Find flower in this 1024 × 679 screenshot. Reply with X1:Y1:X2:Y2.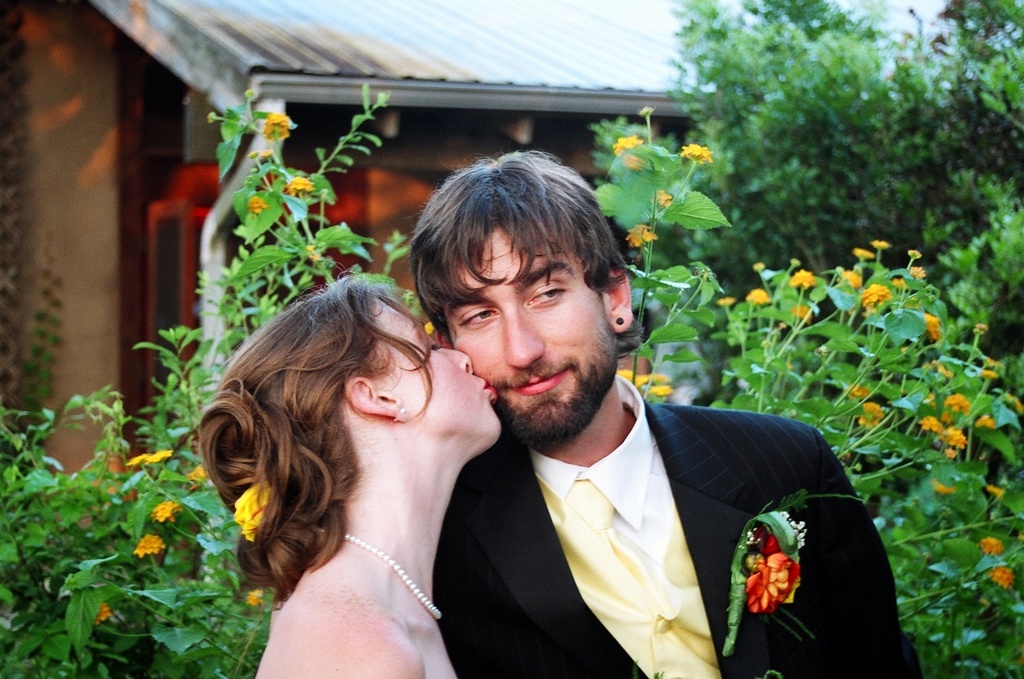
862:281:892:305.
